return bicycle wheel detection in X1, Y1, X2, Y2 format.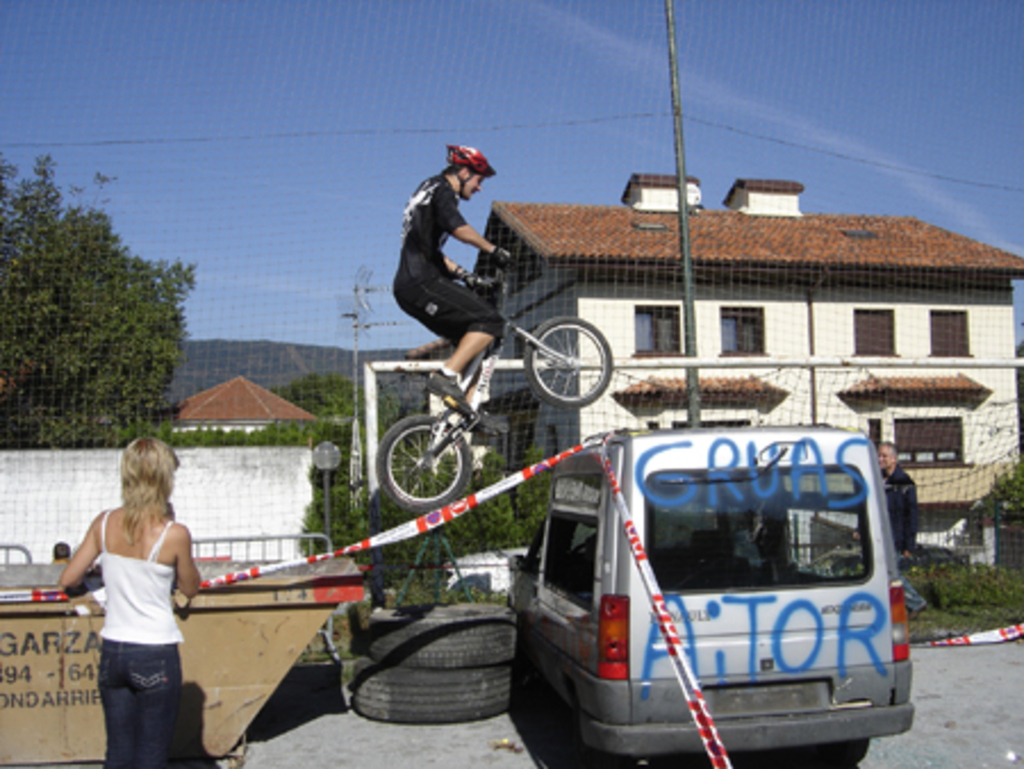
380, 412, 471, 516.
